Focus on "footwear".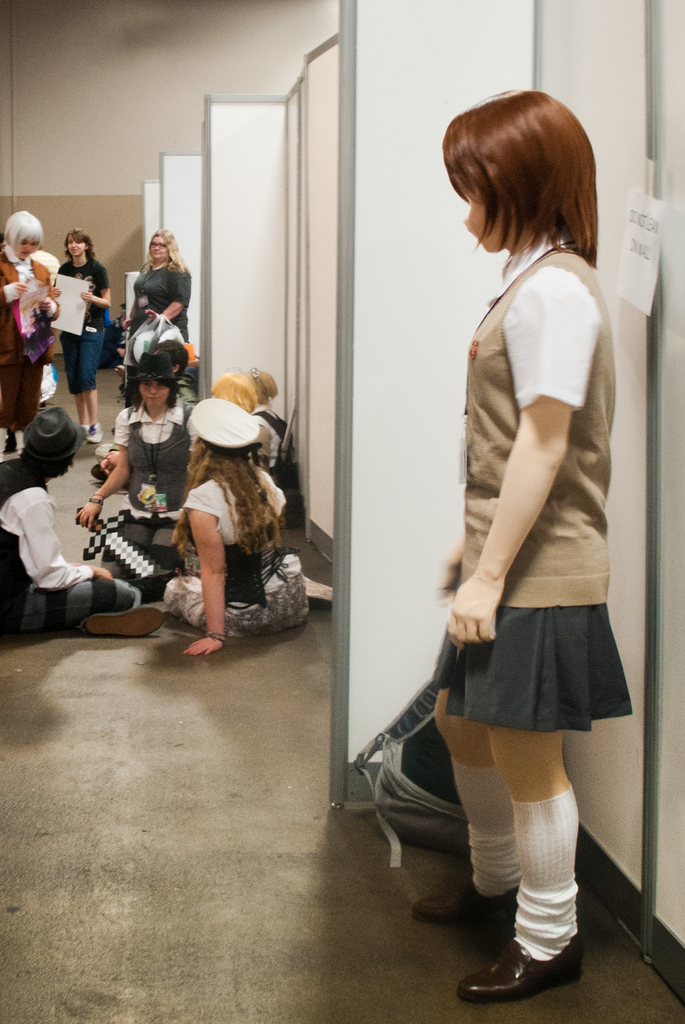
Focused at bbox=[77, 424, 90, 451].
